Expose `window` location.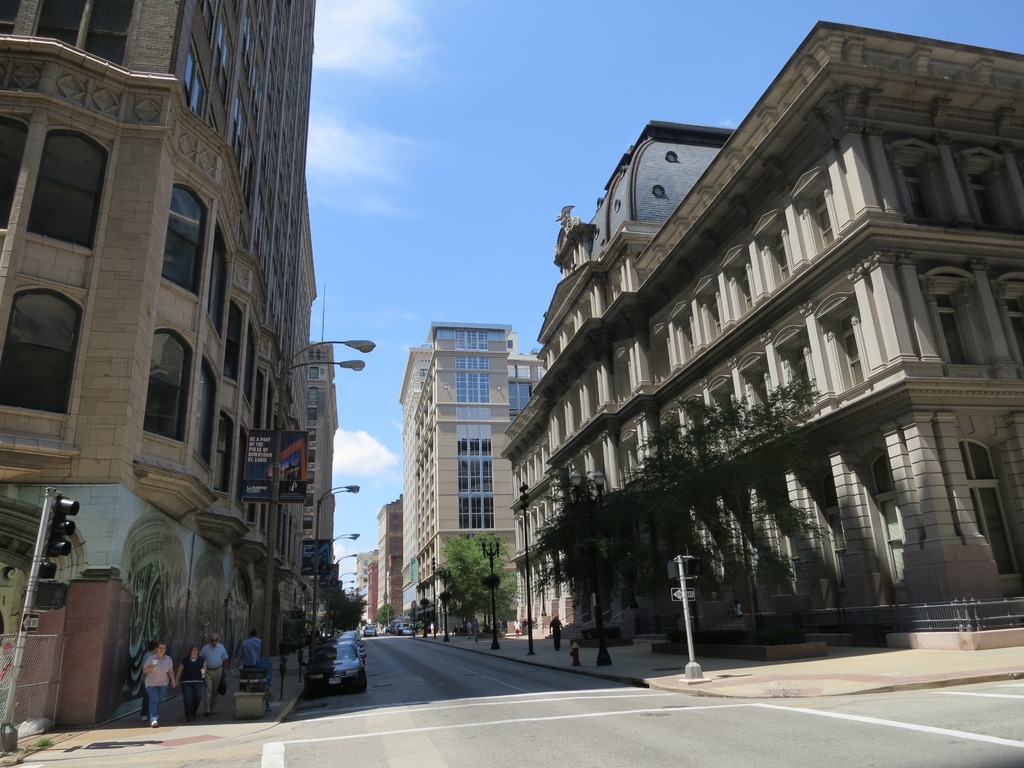
Exposed at x1=22 y1=115 x2=99 y2=252.
